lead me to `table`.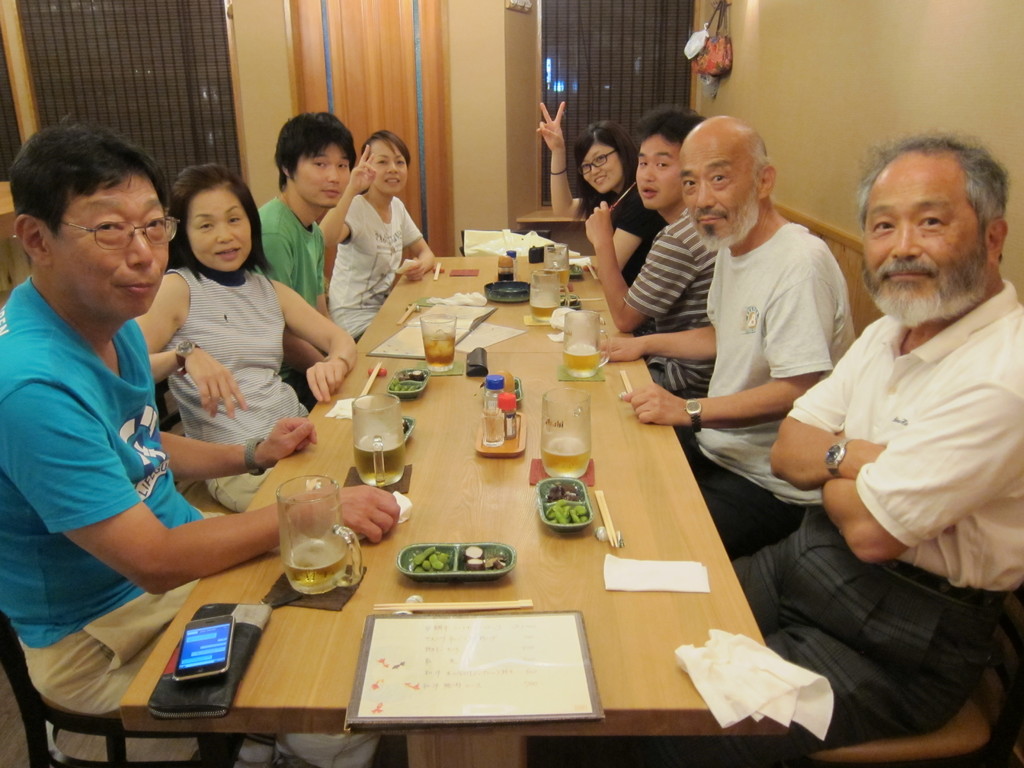
Lead to 376,252,611,309.
